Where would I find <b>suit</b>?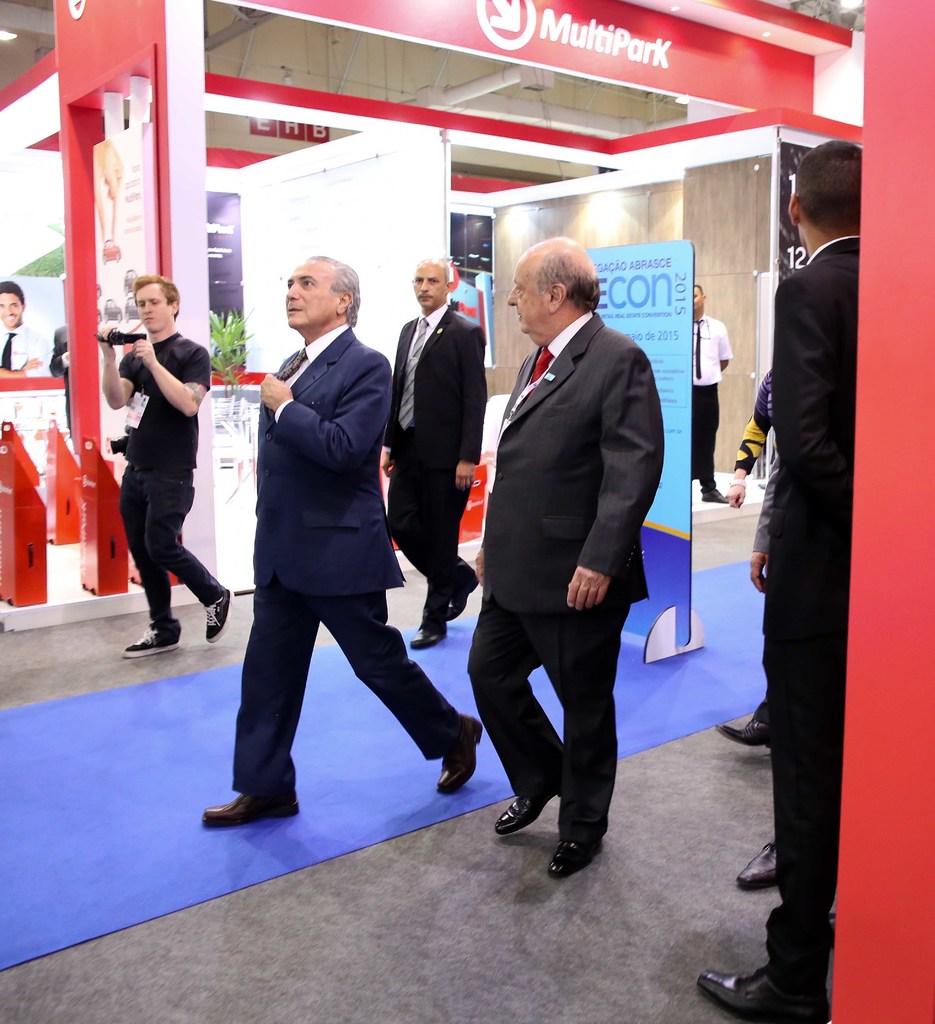
At detection(470, 317, 668, 838).
